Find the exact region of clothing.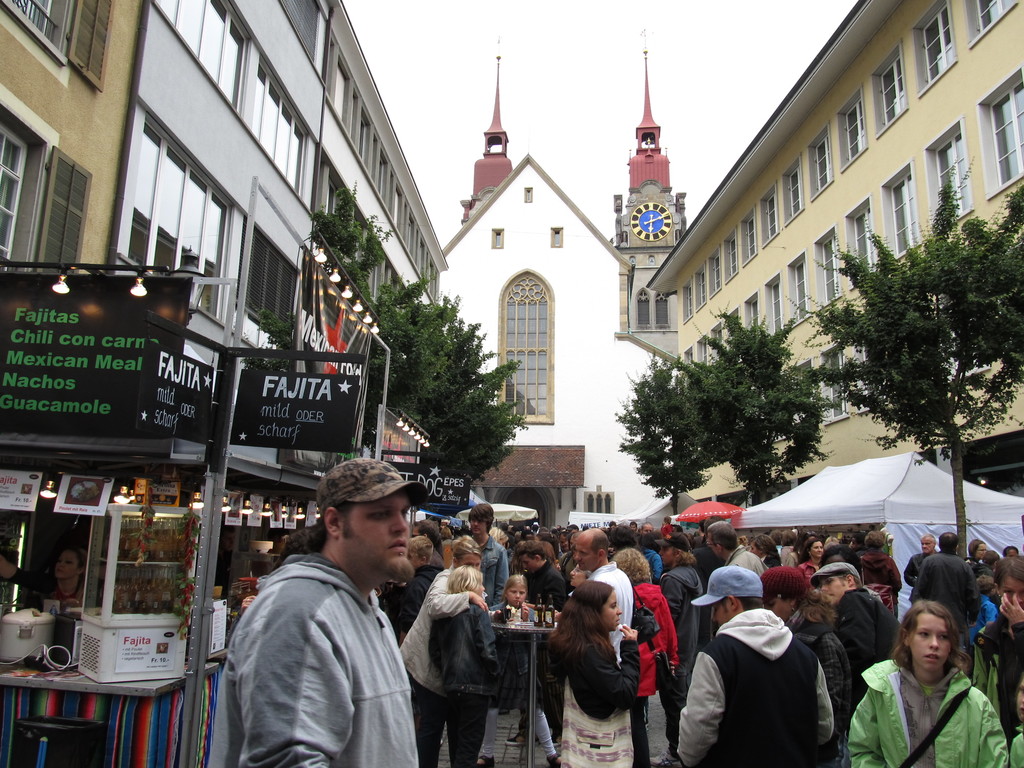
Exact region: <bbox>849, 659, 1005, 767</bbox>.
